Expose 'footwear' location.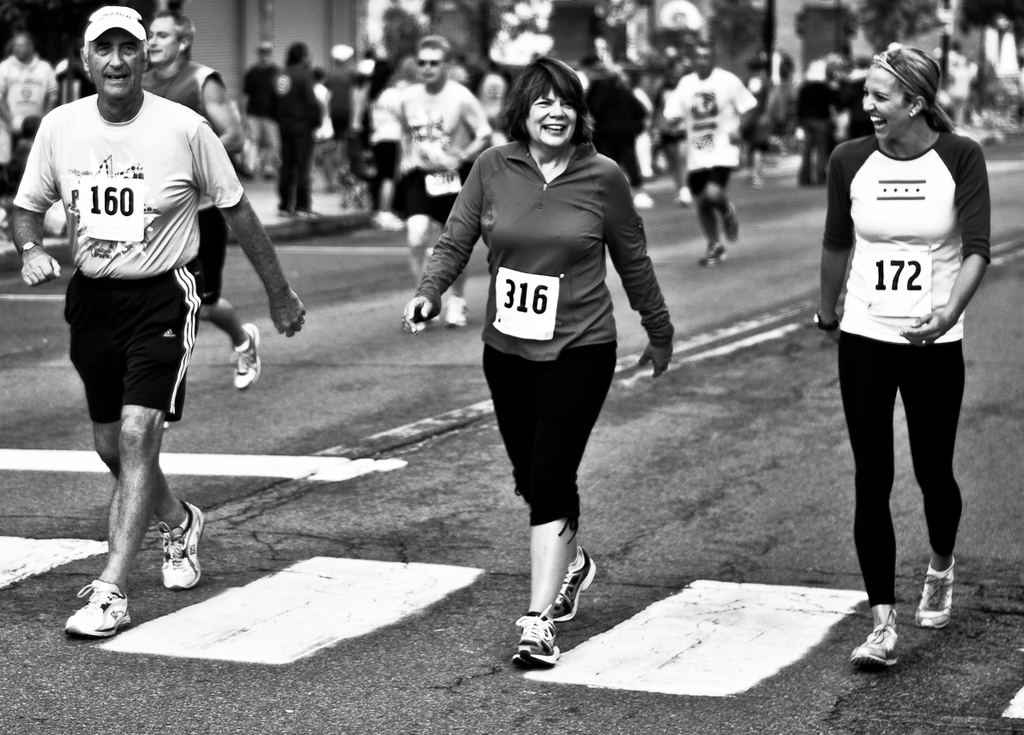
Exposed at <box>546,545,596,627</box>.
